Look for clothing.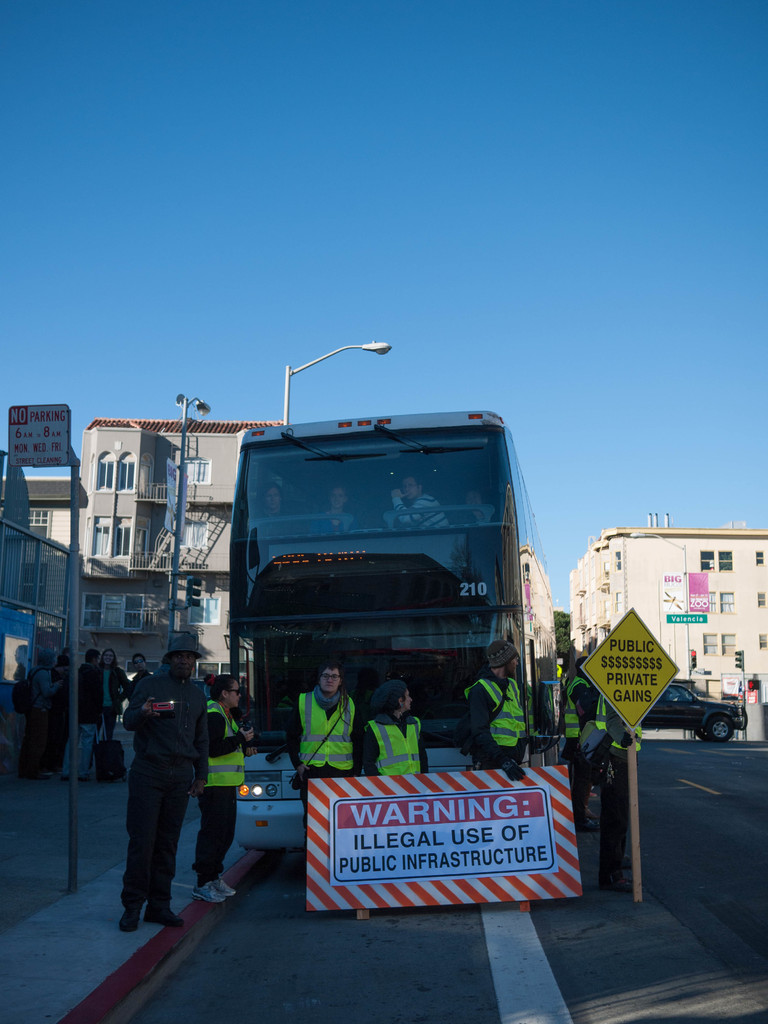
Found: <bbox>67, 657, 105, 772</bbox>.
